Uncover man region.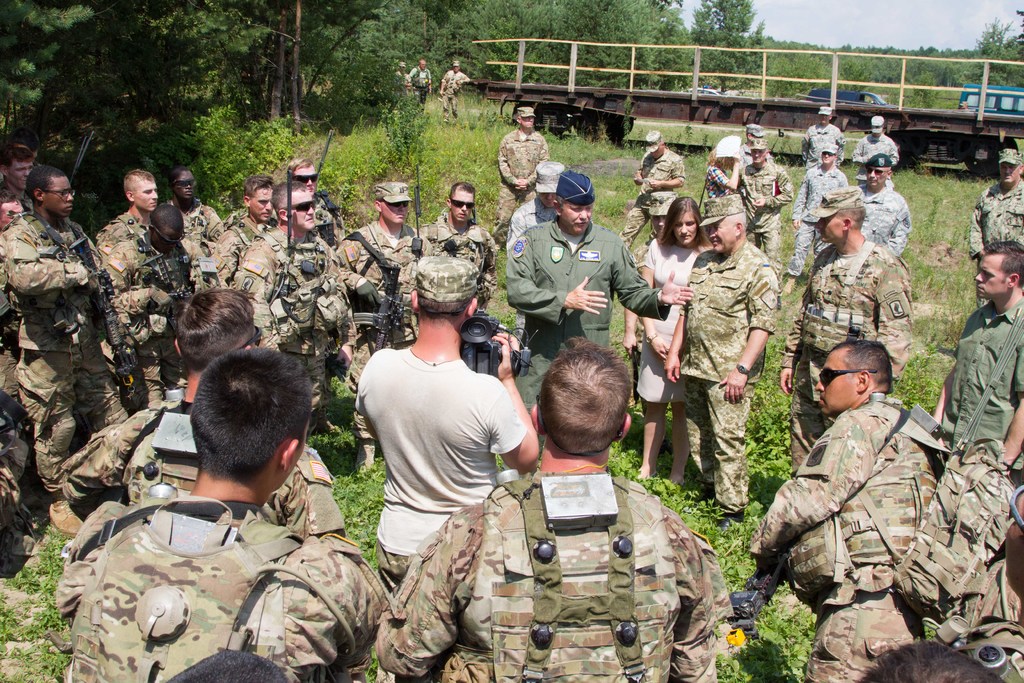
Uncovered: [373, 331, 735, 682].
